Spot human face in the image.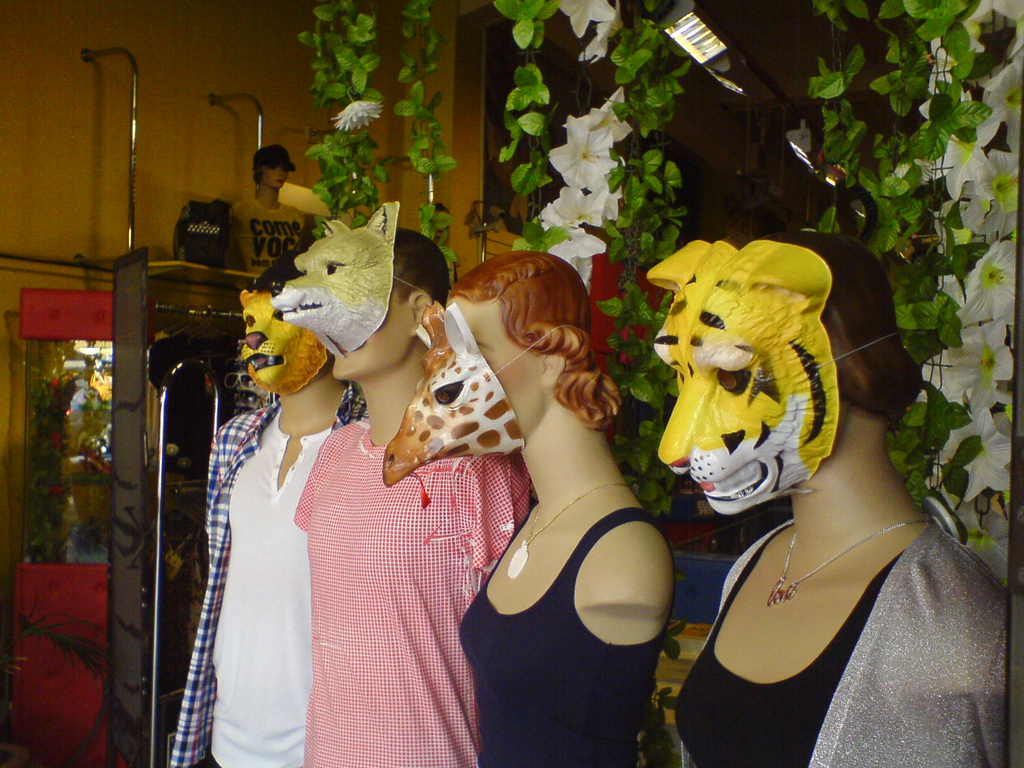
human face found at (left=447, top=298, right=542, bottom=433).
